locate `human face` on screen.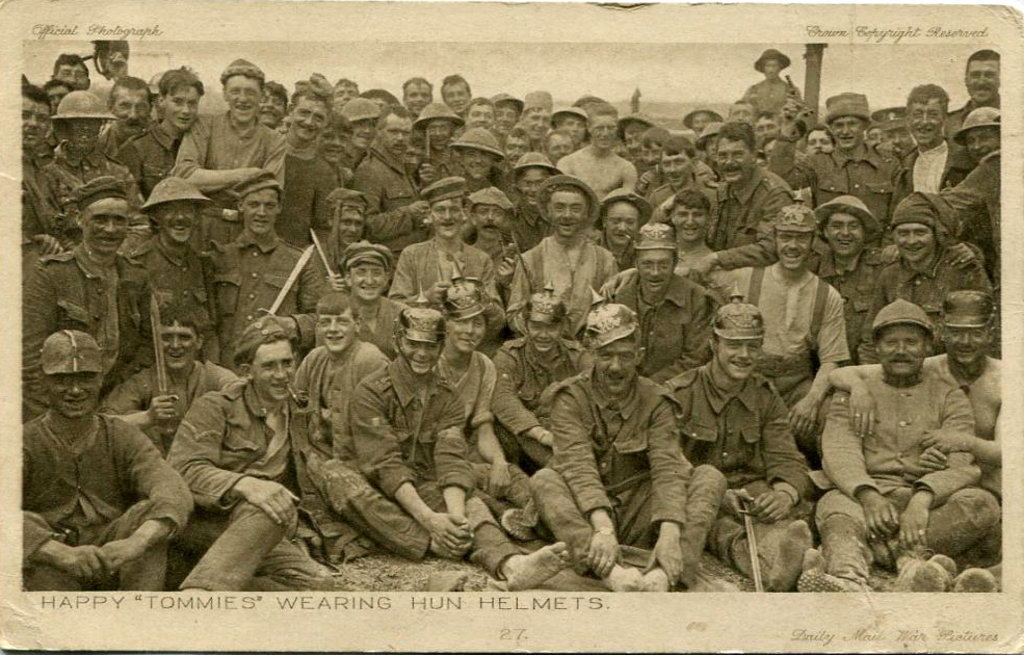
On screen at {"left": 48, "top": 370, "right": 98, "bottom": 419}.
